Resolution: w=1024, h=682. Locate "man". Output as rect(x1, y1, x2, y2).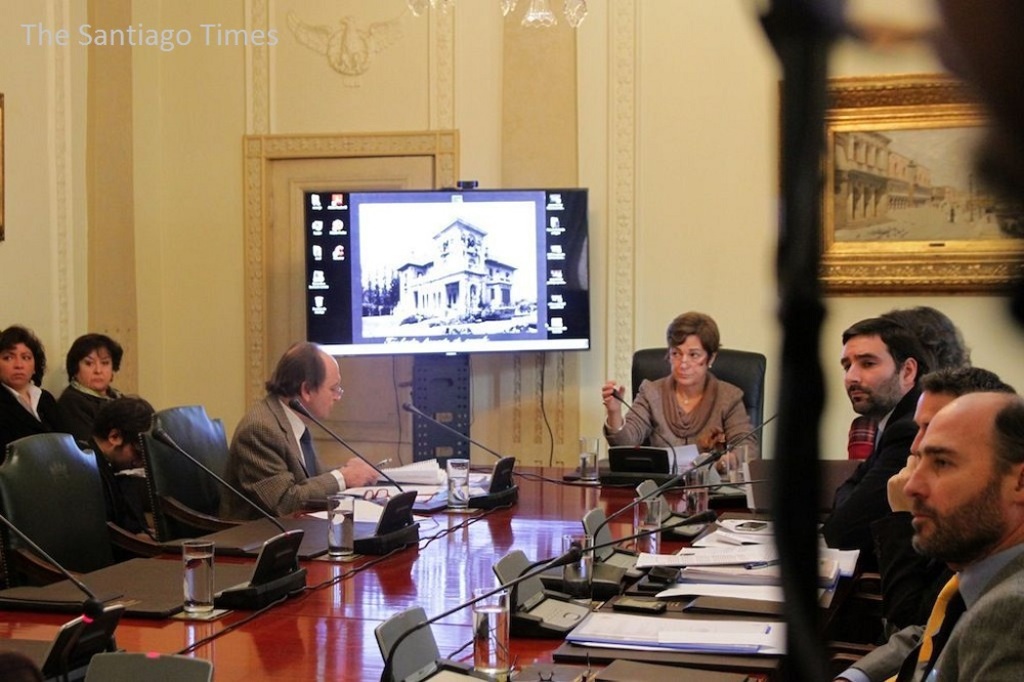
rect(837, 386, 1023, 681).
